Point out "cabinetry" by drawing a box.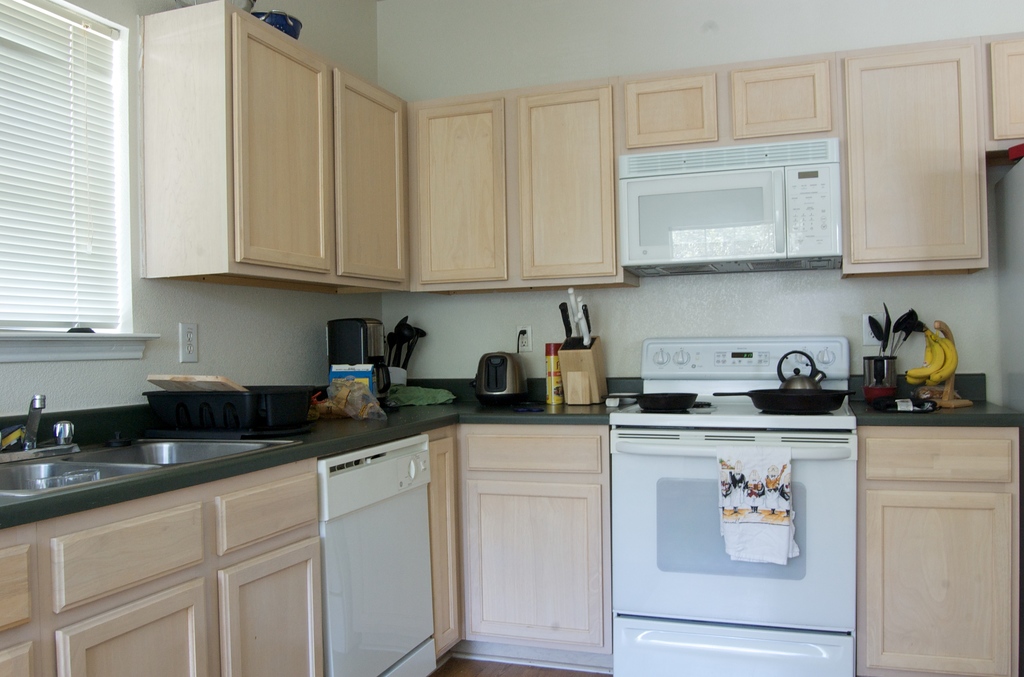
bbox(831, 39, 990, 275).
